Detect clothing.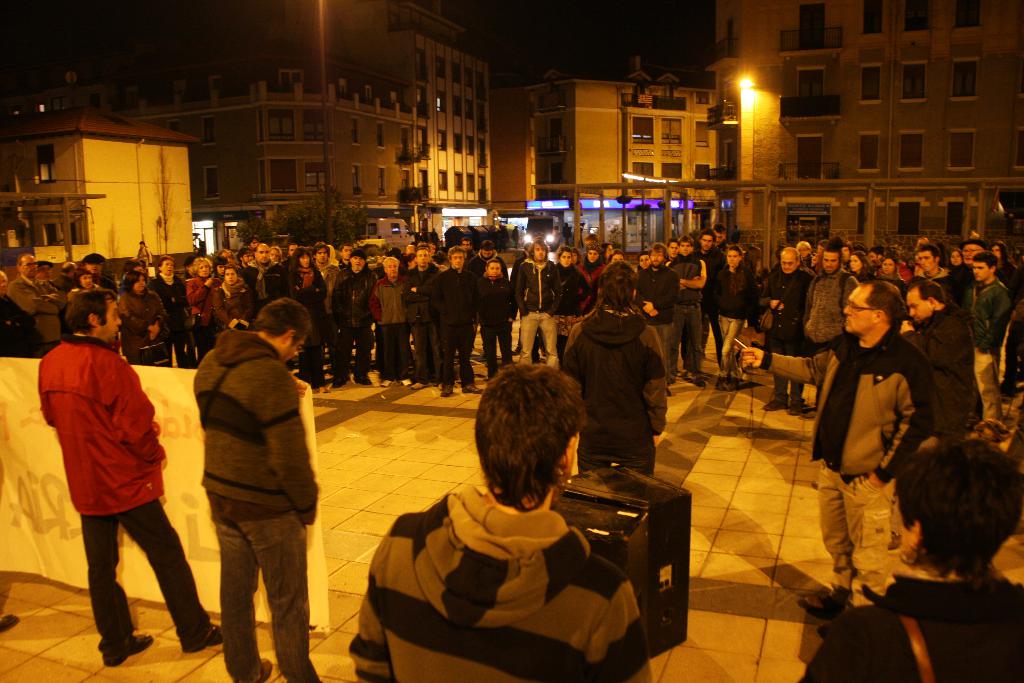
Detected at 280/261/326/382.
